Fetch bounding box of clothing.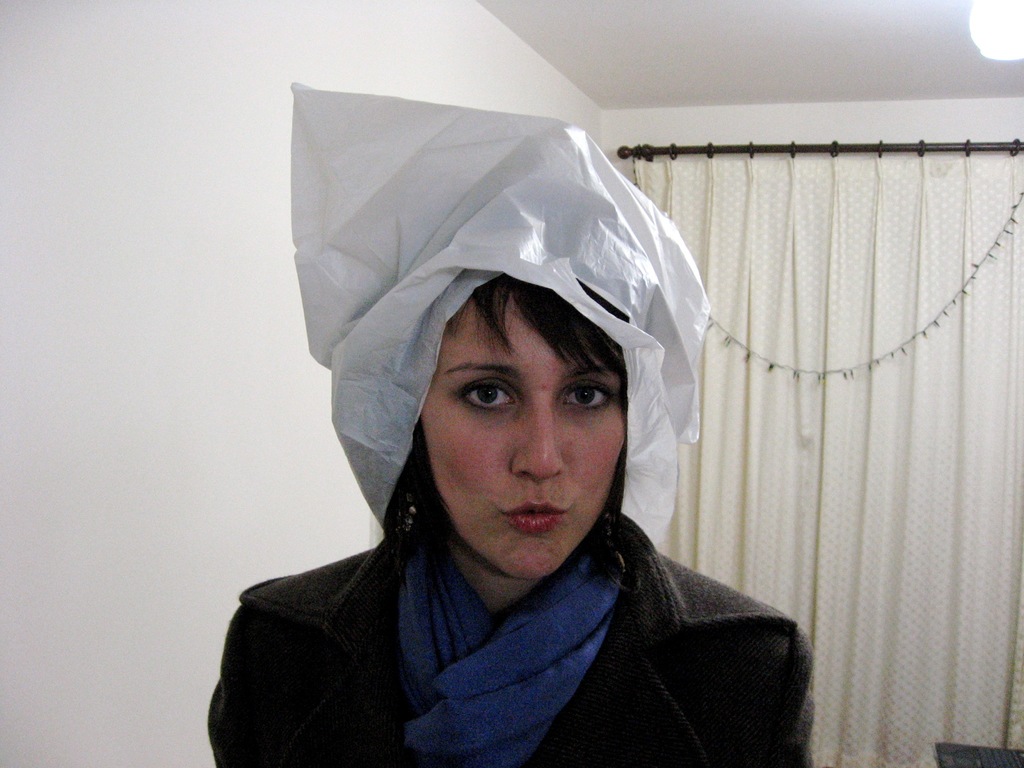
Bbox: 205/447/824/761.
